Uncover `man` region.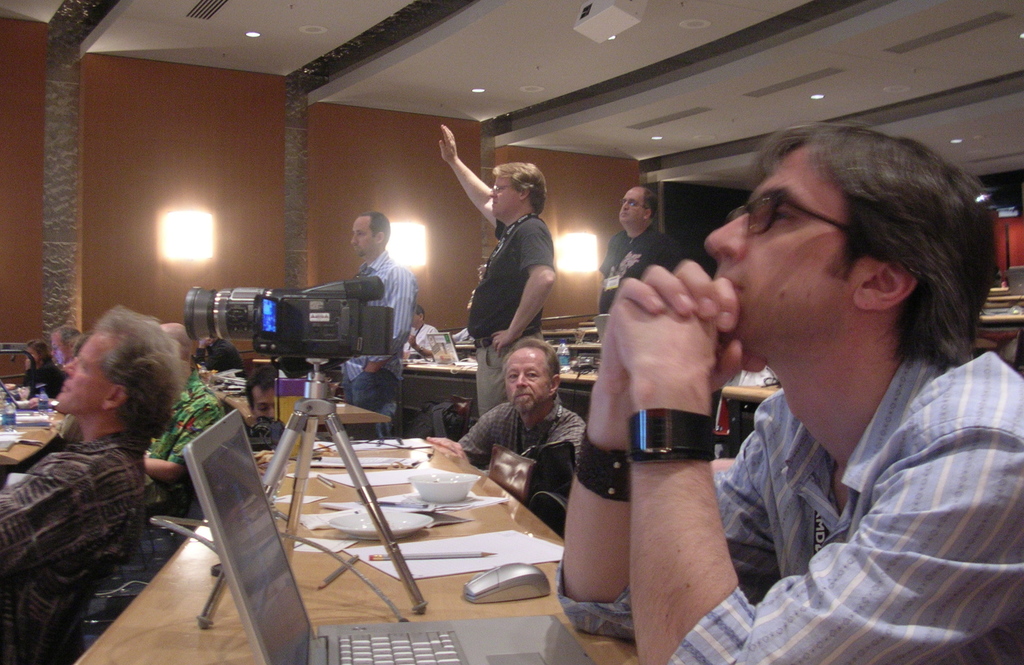
Uncovered: (246, 363, 280, 423).
